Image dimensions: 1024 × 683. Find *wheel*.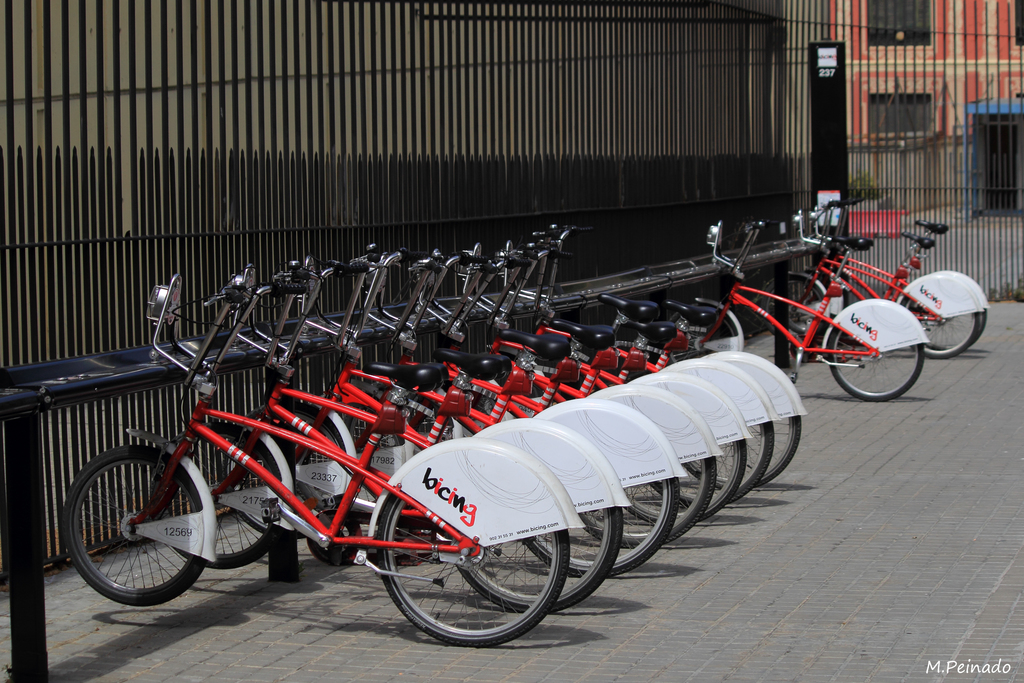
BBox(161, 419, 278, 570).
